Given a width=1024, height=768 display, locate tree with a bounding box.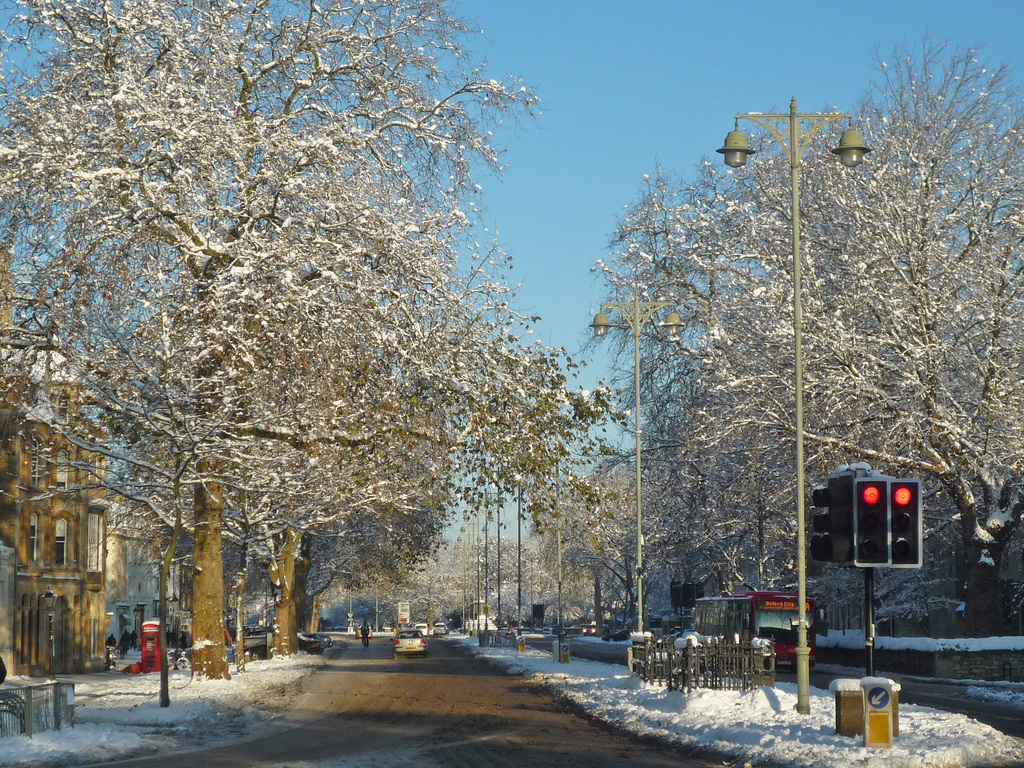
Located: left=325, top=589, right=398, bottom=659.
